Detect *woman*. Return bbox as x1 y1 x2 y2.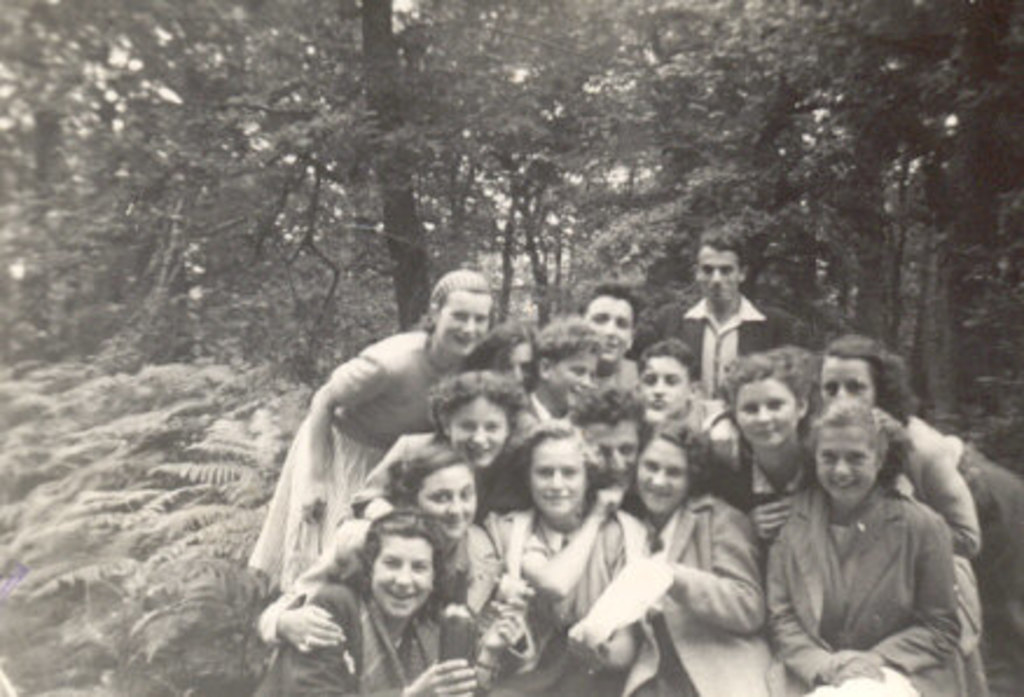
484 414 650 695.
